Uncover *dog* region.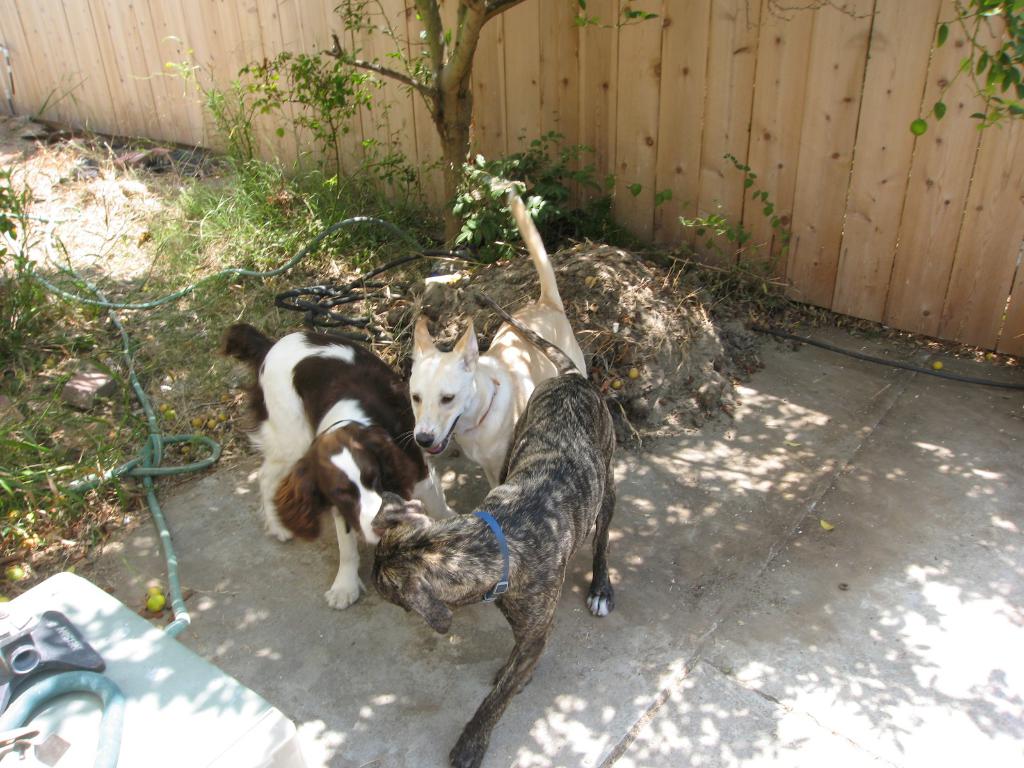
Uncovered: left=371, top=373, right=613, bottom=767.
